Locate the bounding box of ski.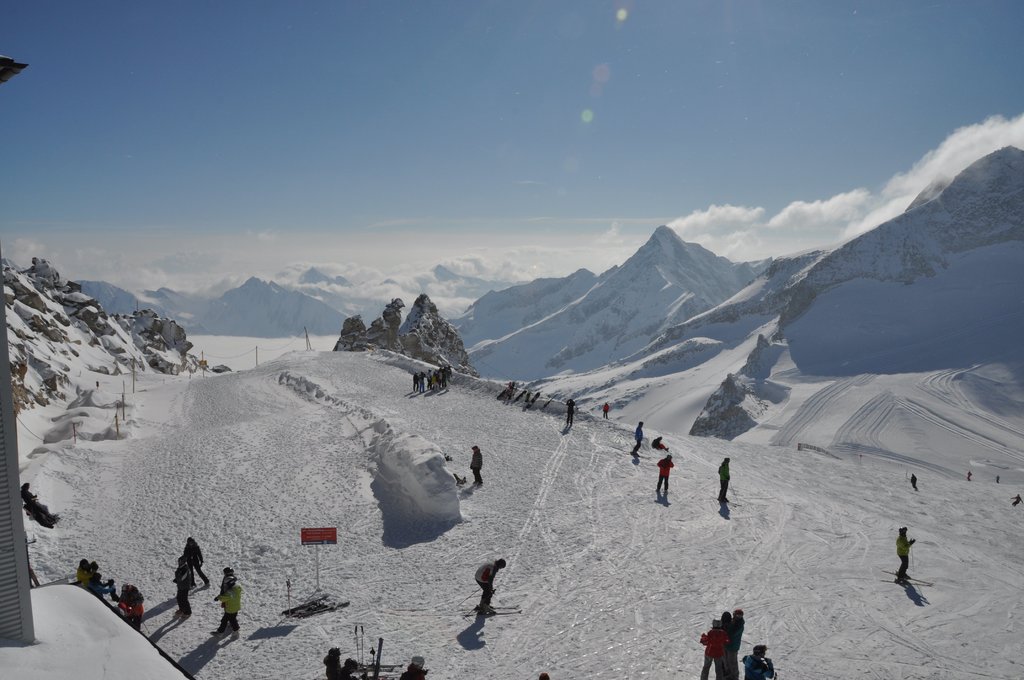
Bounding box: [350, 659, 405, 672].
